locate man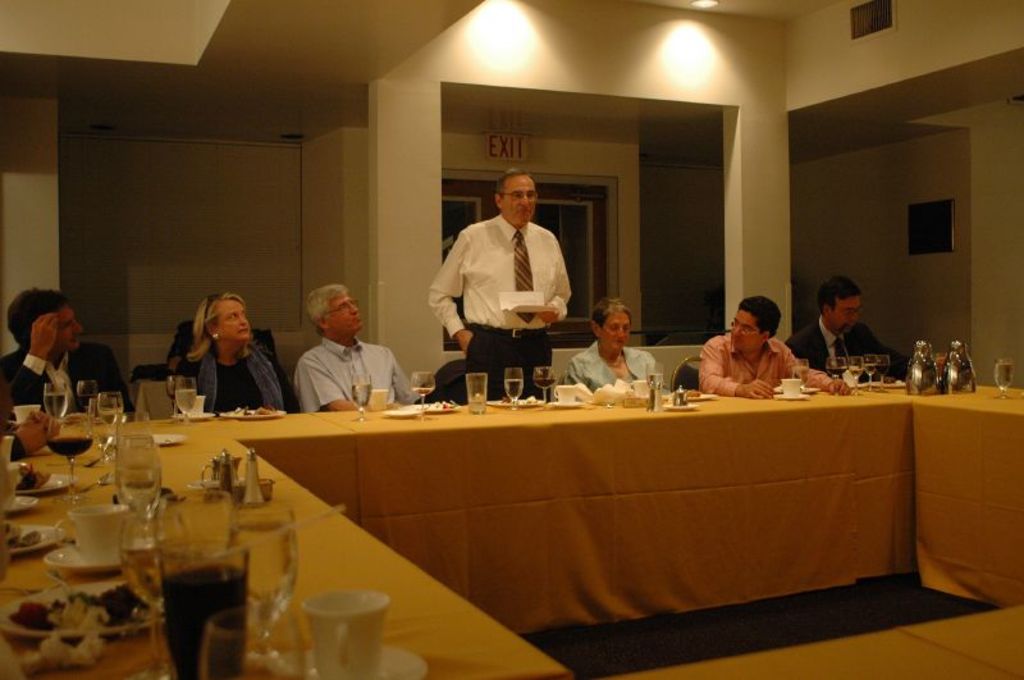
{"x1": 436, "y1": 169, "x2": 591, "y2": 385}
